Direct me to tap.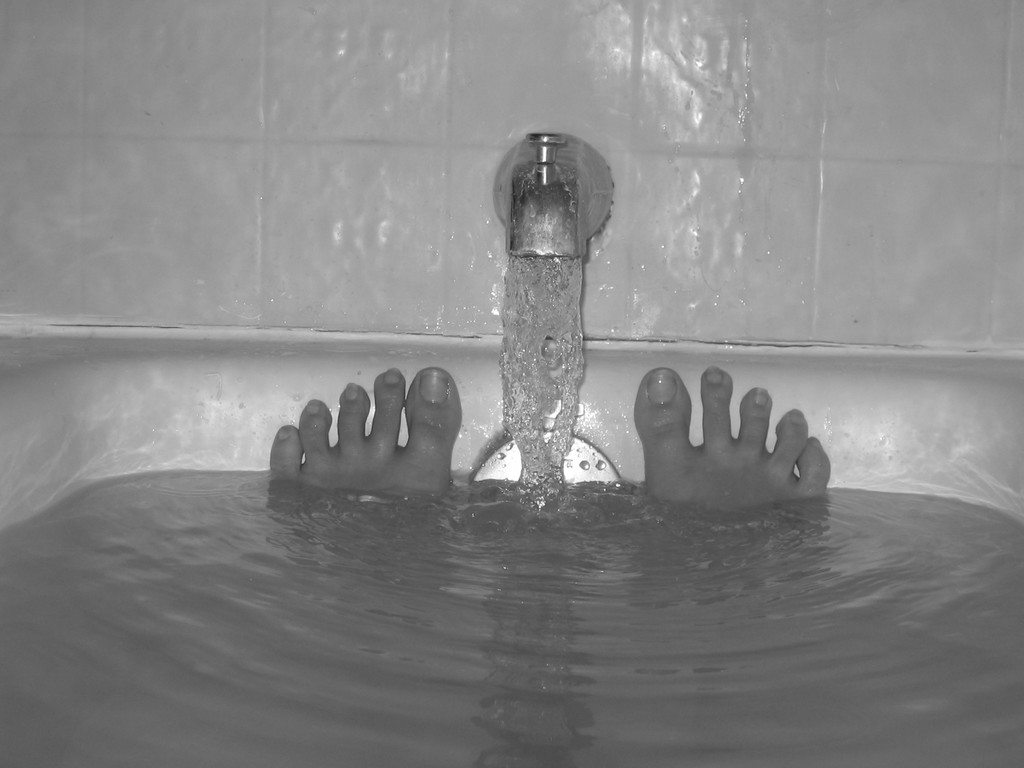
Direction: select_region(504, 129, 591, 261).
